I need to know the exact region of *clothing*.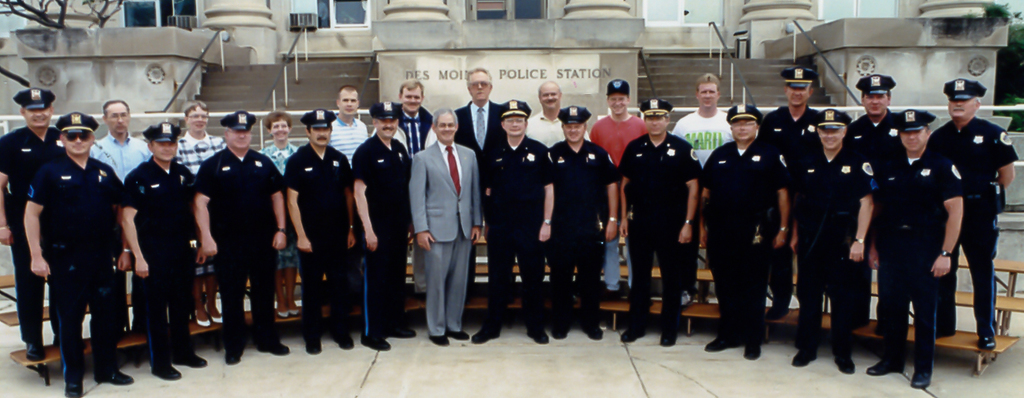
Region: [0, 129, 69, 346].
